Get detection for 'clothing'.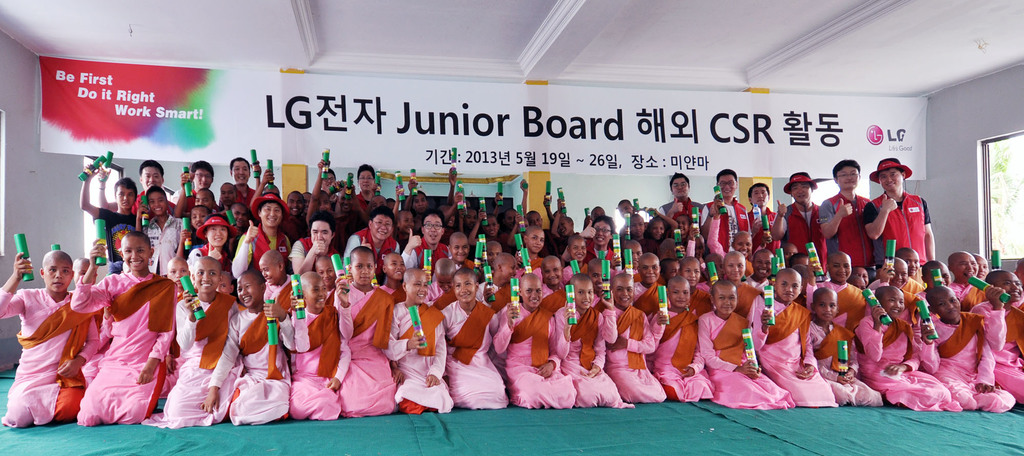
Detection: 334:299:401:416.
